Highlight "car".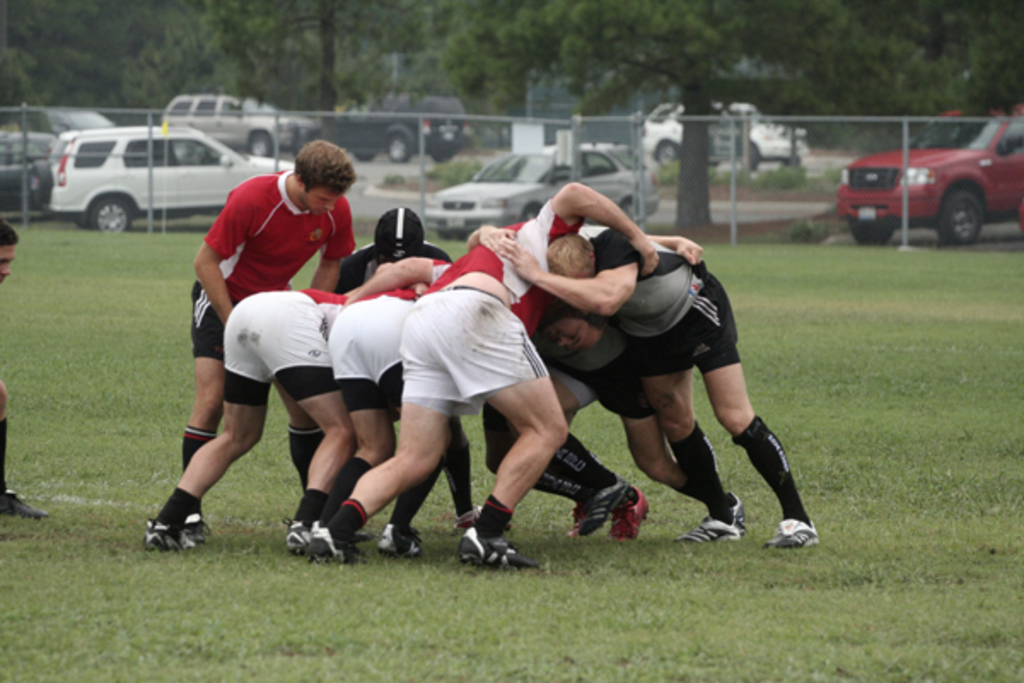
Highlighted region: l=640, t=97, r=749, b=162.
